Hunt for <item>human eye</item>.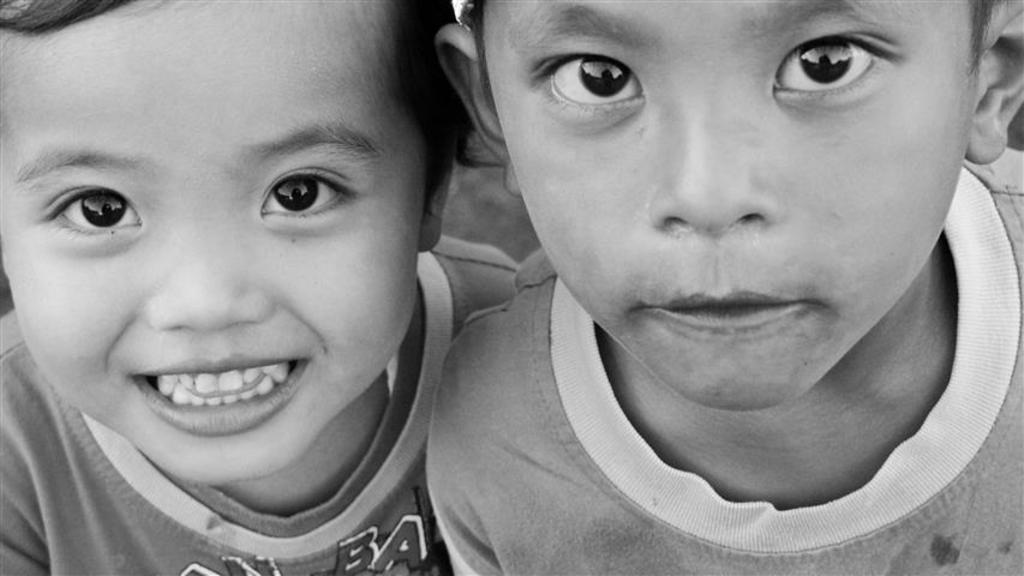
Hunted down at region(534, 42, 654, 126).
